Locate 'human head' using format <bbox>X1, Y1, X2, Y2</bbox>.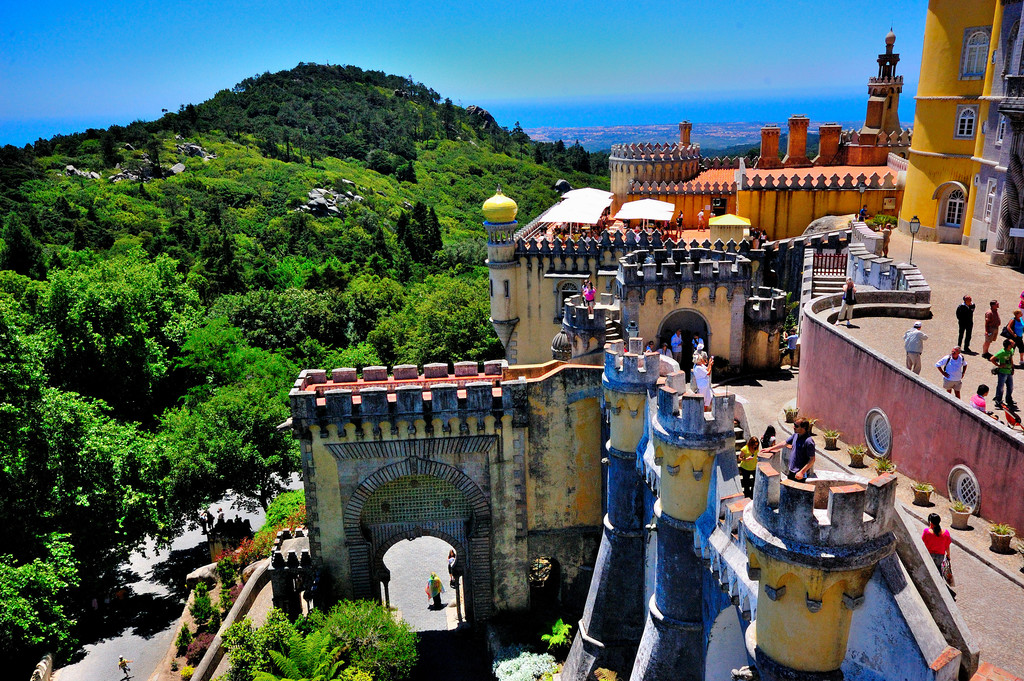
<bbox>793, 415, 810, 432</bbox>.
